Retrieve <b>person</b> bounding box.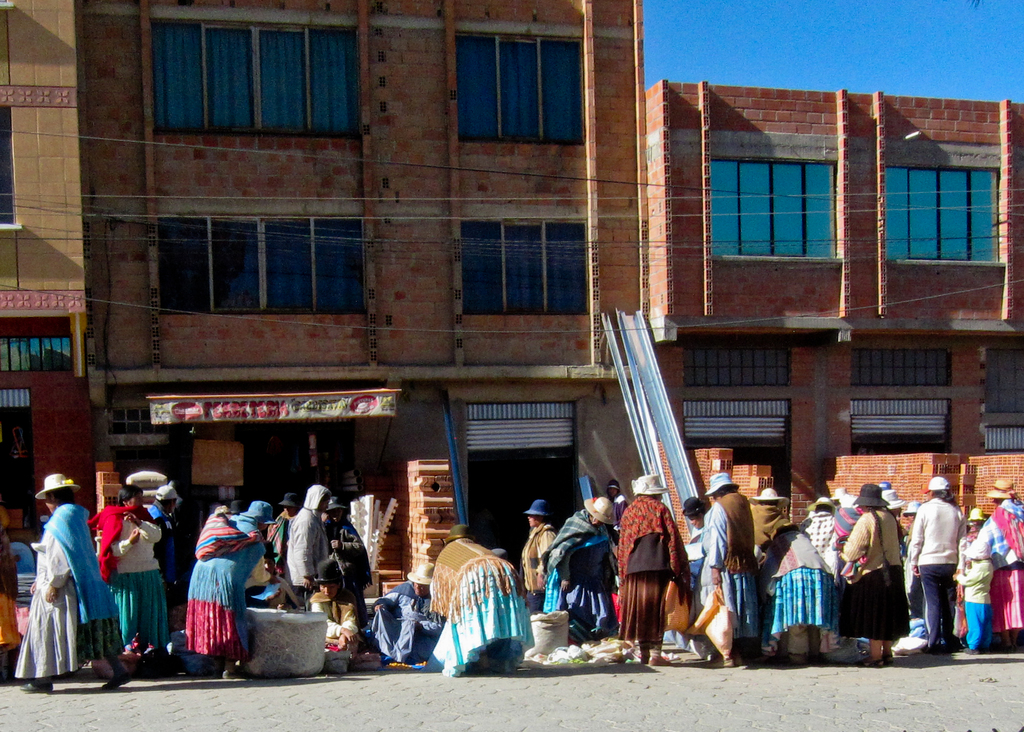
Bounding box: bbox(187, 504, 293, 678).
